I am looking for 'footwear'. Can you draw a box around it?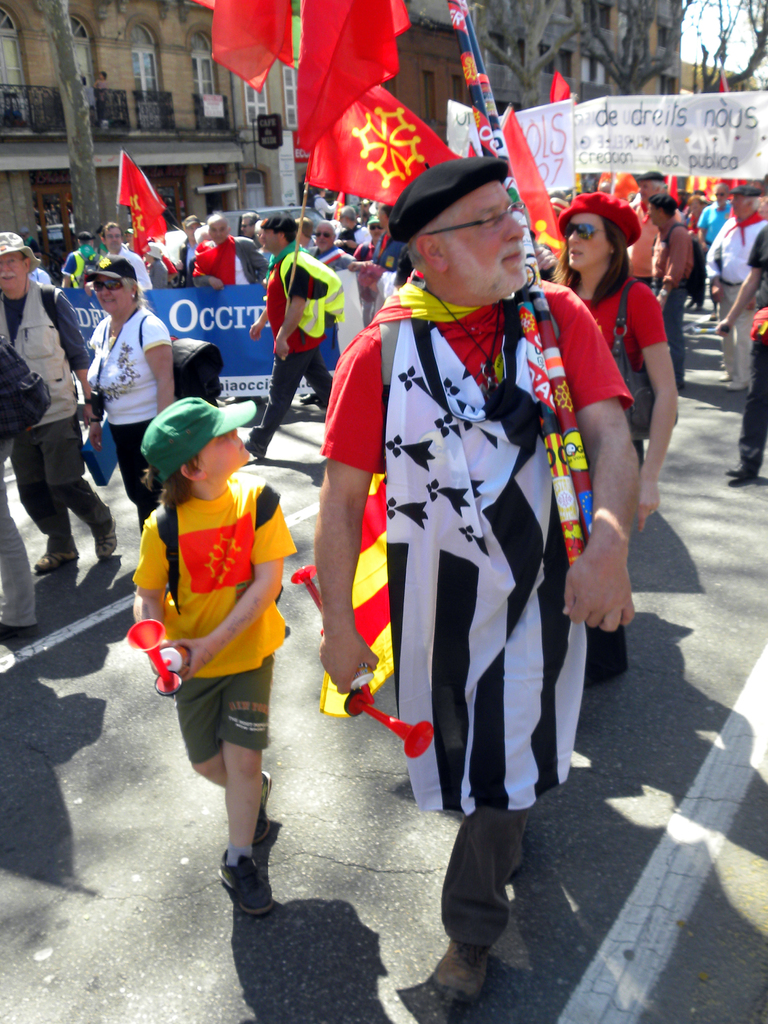
Sure, the bounding box is select_region(259, 769, 278, 842).
